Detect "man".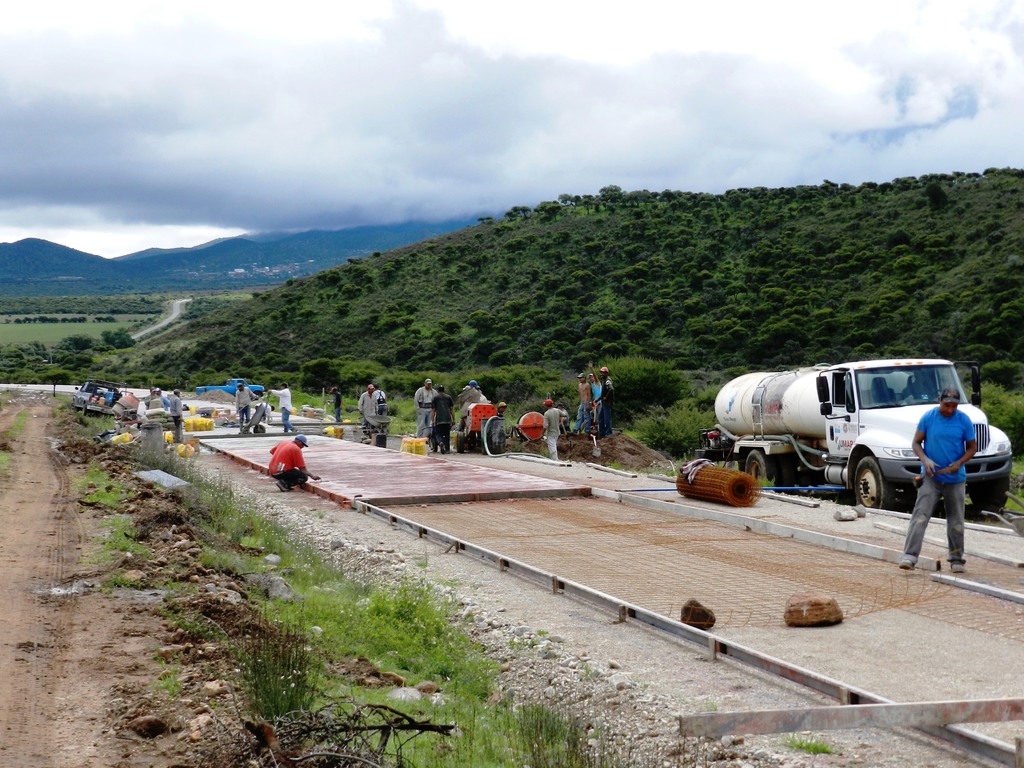
Detected at box=[233, 381, 263, 435].
